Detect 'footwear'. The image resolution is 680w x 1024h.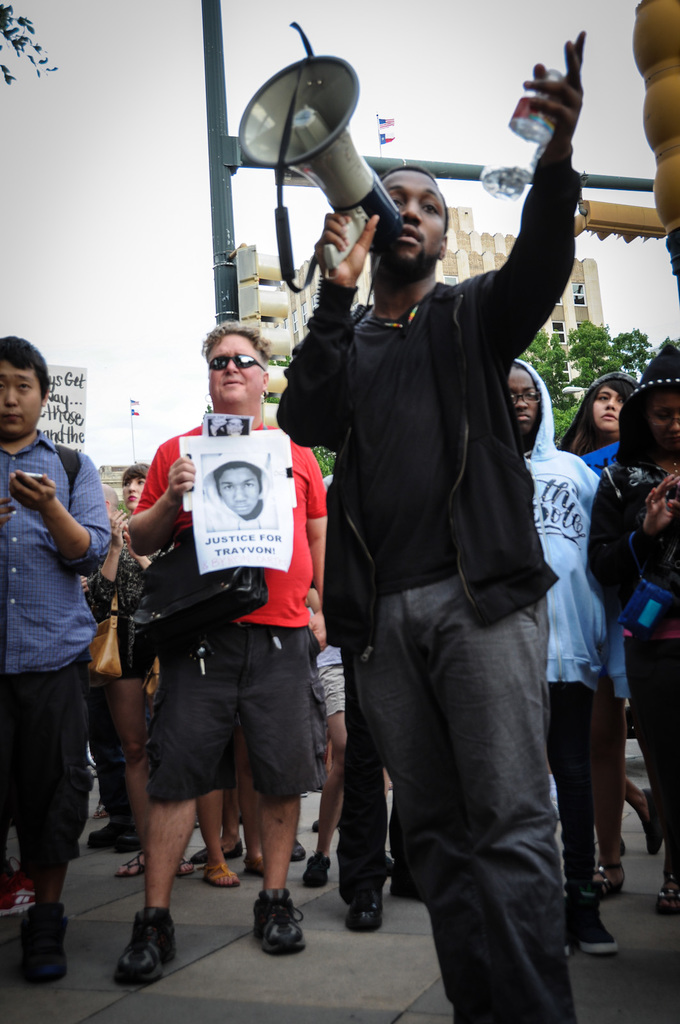
x1=635, y1=788, x2=665, y2=862.
